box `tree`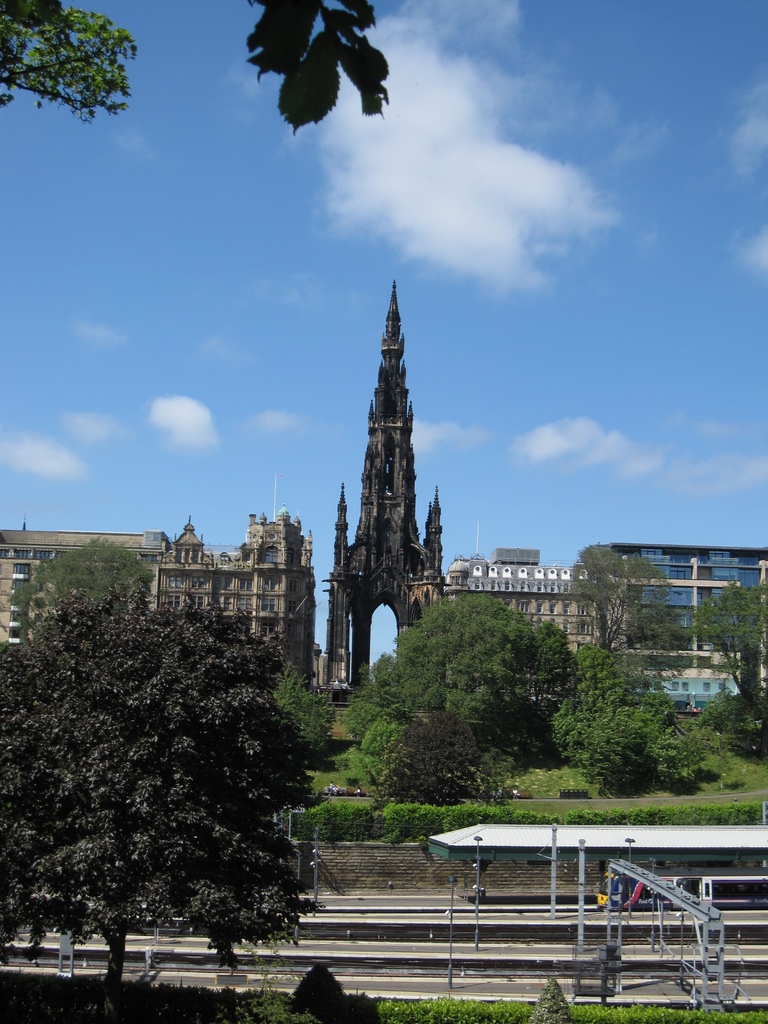
<box>573,536,684,647</box>
